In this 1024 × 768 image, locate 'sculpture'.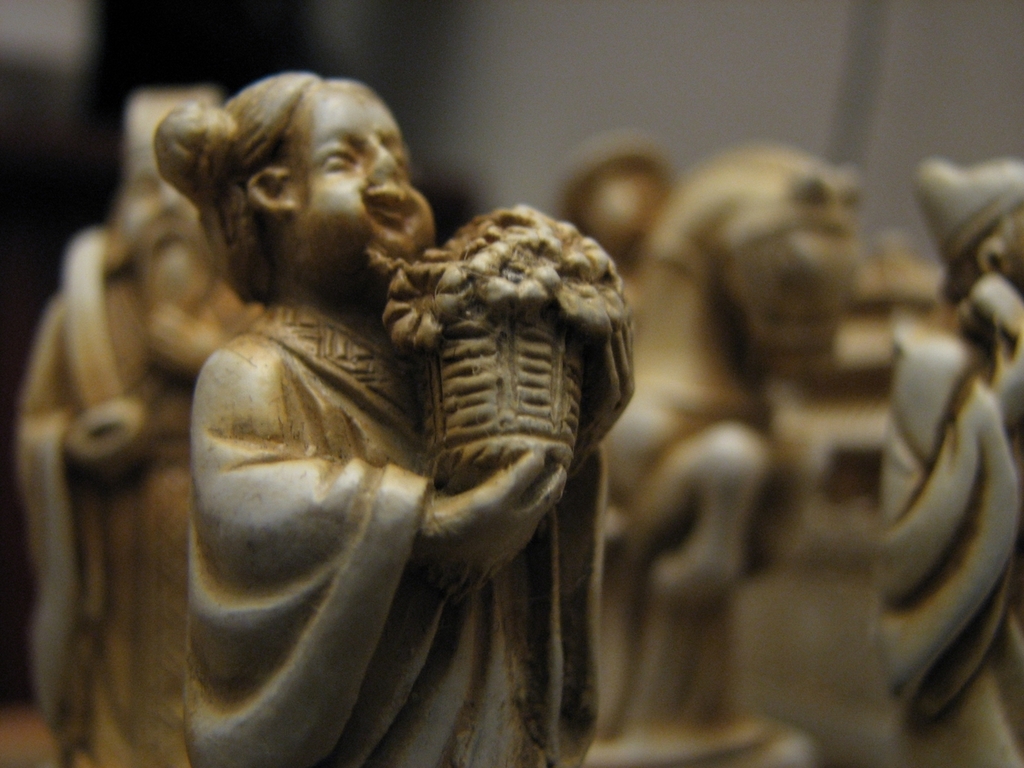
Bounding box: 11 78 244 767.
